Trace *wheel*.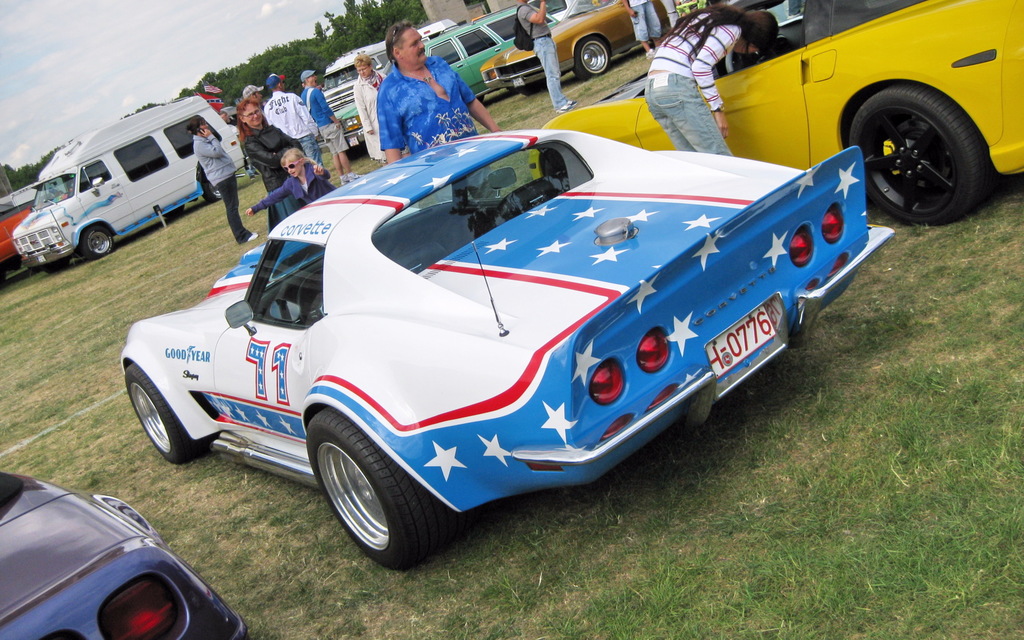
Traced to {"left": 724, "top": 47, "right": 733, "bottom": 77}.
